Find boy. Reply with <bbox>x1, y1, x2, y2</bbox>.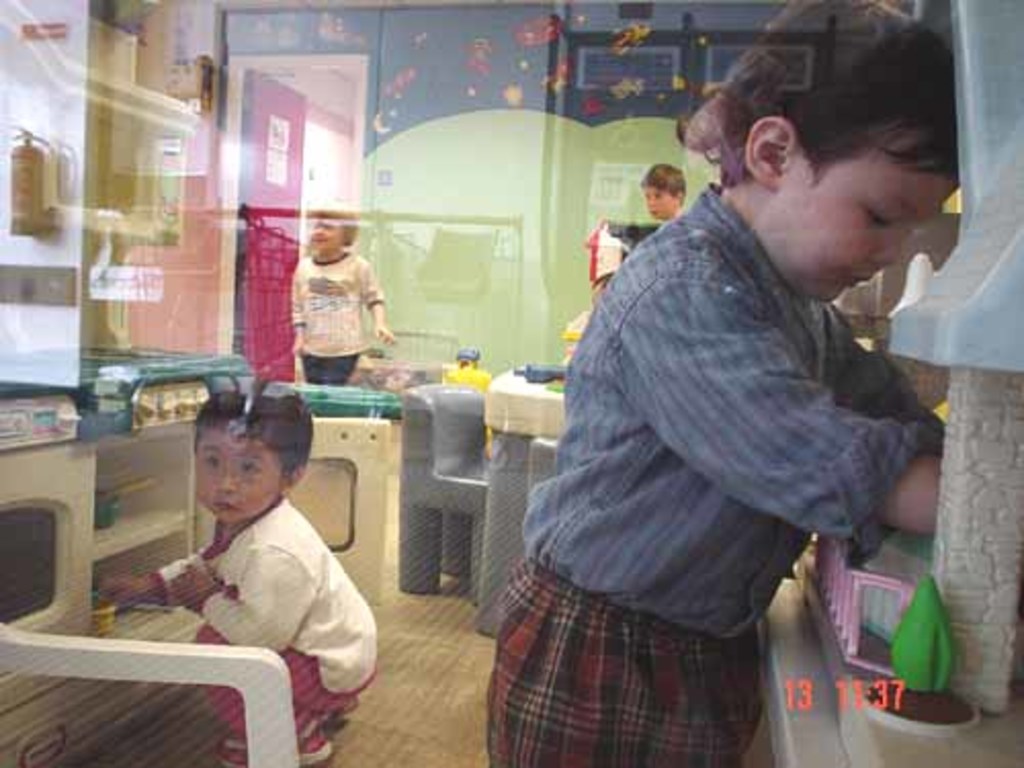
<bbox>639, 164, 692, 231</bbox>.
